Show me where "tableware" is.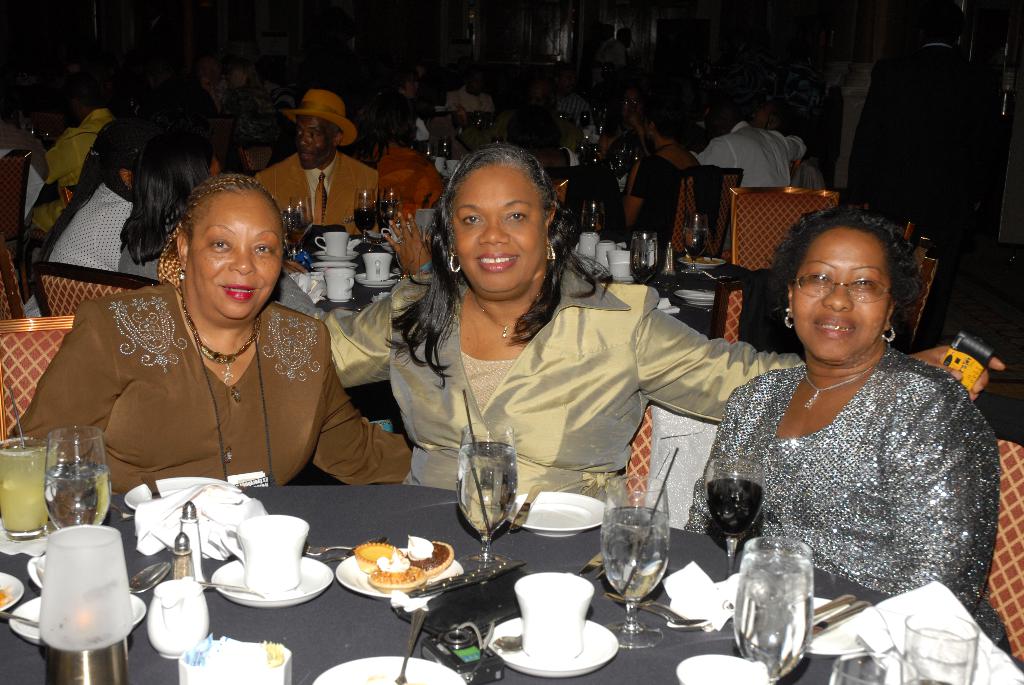
"tableware" is at [left=282, top=207, right=308, bottom=266].
